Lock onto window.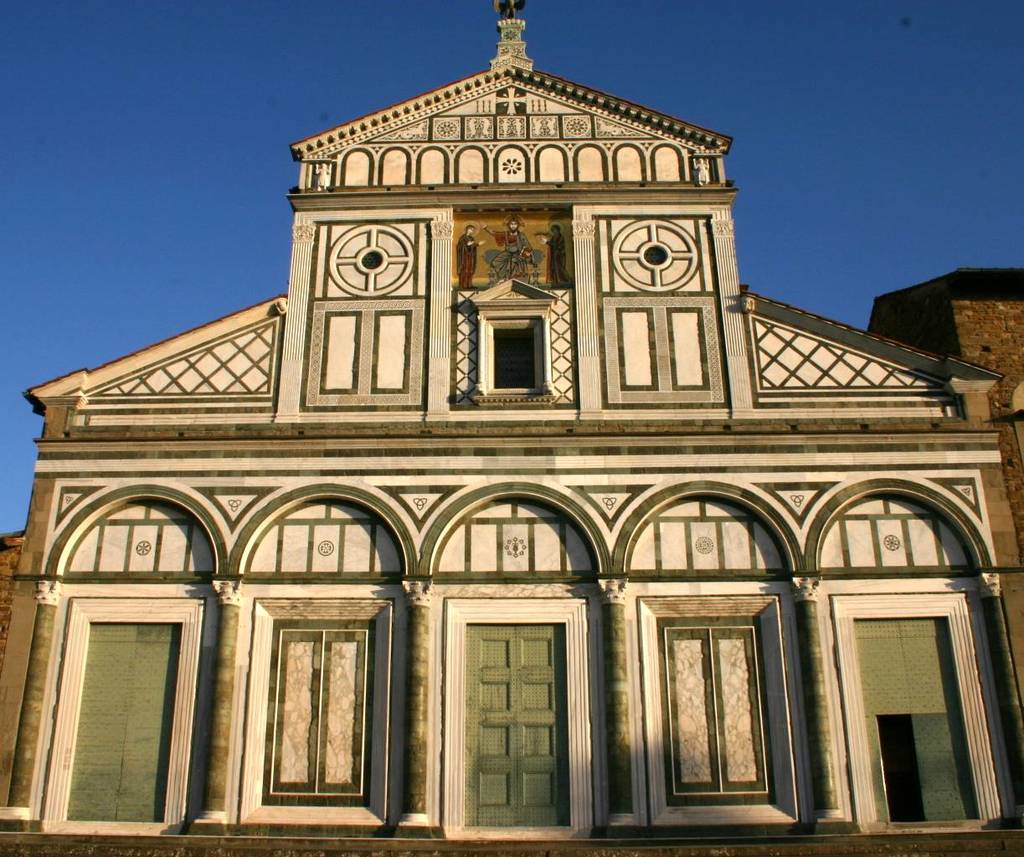
Locked: crop(490, 319, 541, 396).
